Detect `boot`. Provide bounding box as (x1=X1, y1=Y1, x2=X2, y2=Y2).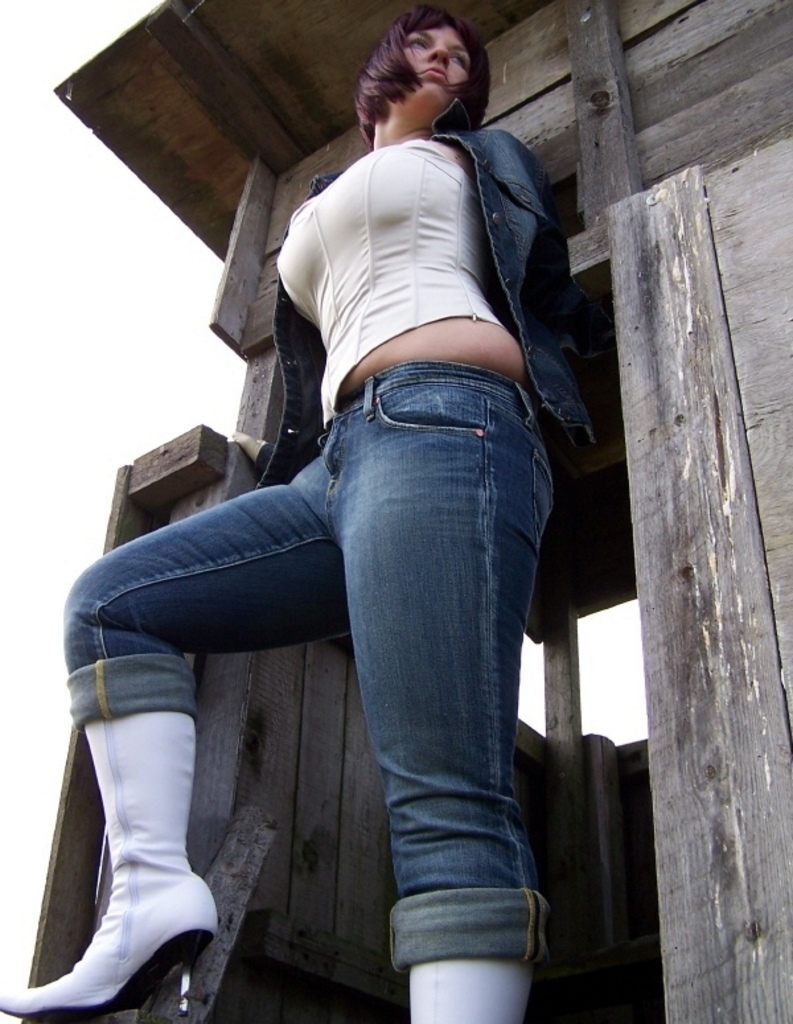
(x1=38, y1=708, x2=226, y2=990).
